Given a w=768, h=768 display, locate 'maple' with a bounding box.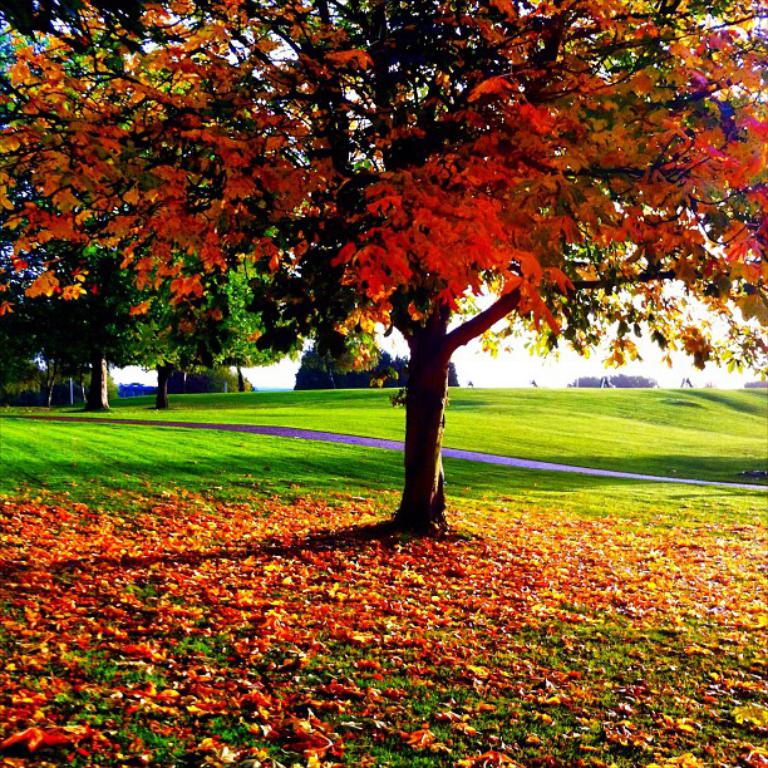
Located: Rect(0, 498, 765, 767).
